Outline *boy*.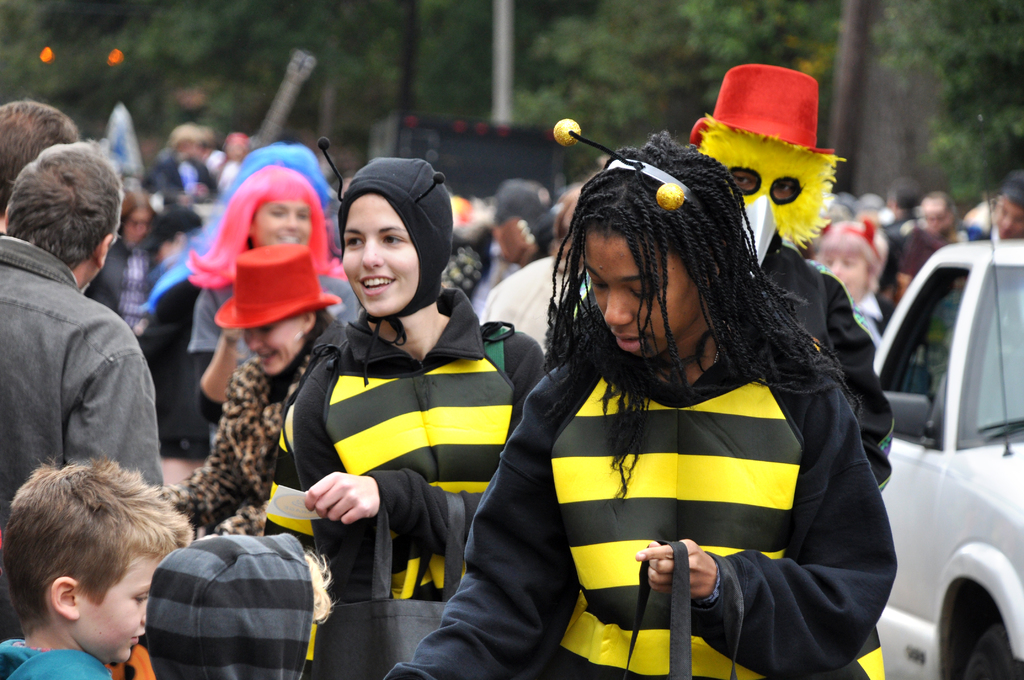
Outline: box(143, 537, 333, 679).
